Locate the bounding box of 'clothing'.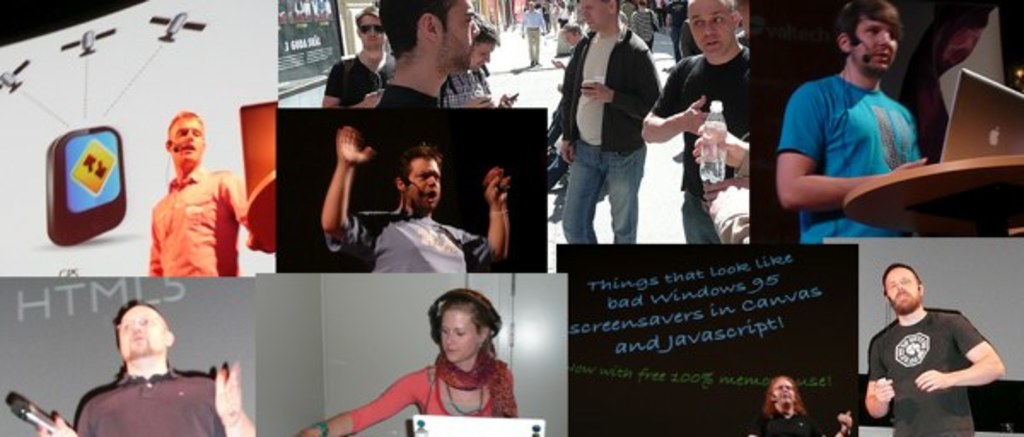
Bounding box: {"left": 324, "top": 48, "right": 399, "bottom": 118}.
